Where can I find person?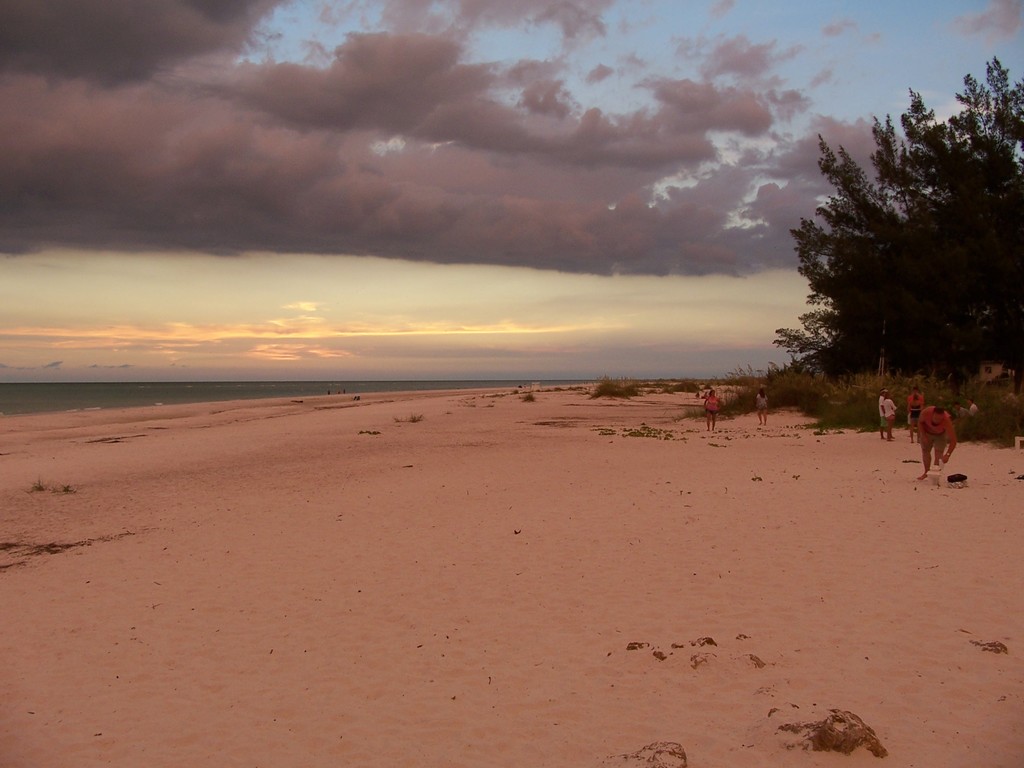
You can find it at 914/394/966/488.
